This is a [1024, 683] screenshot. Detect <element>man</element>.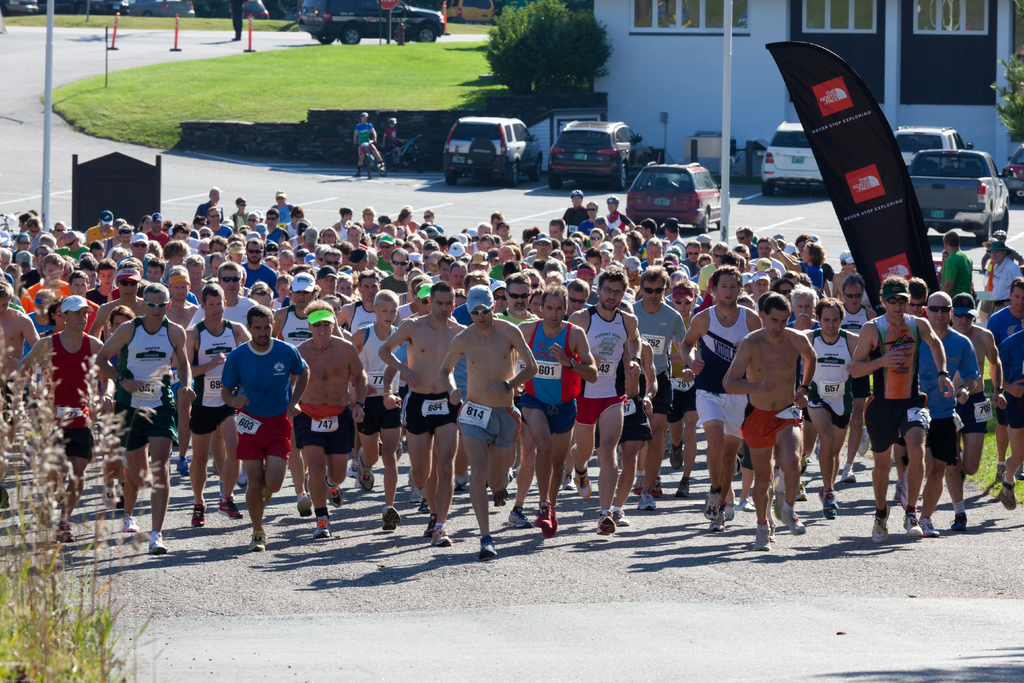
<box>980,241,1021,325</box>.
